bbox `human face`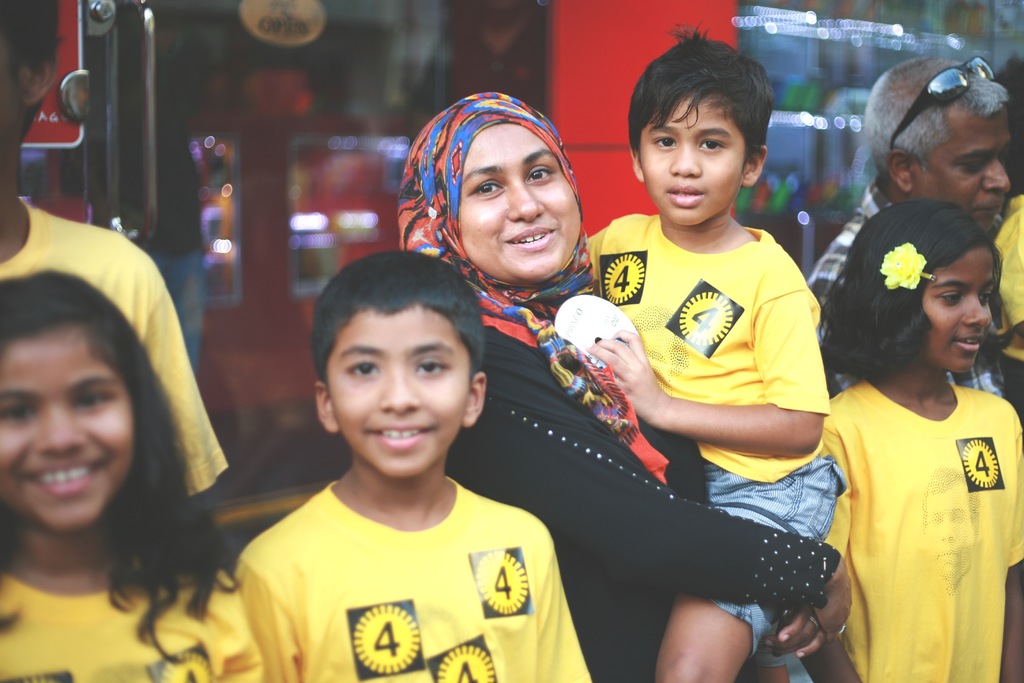
915 94 1016 231
